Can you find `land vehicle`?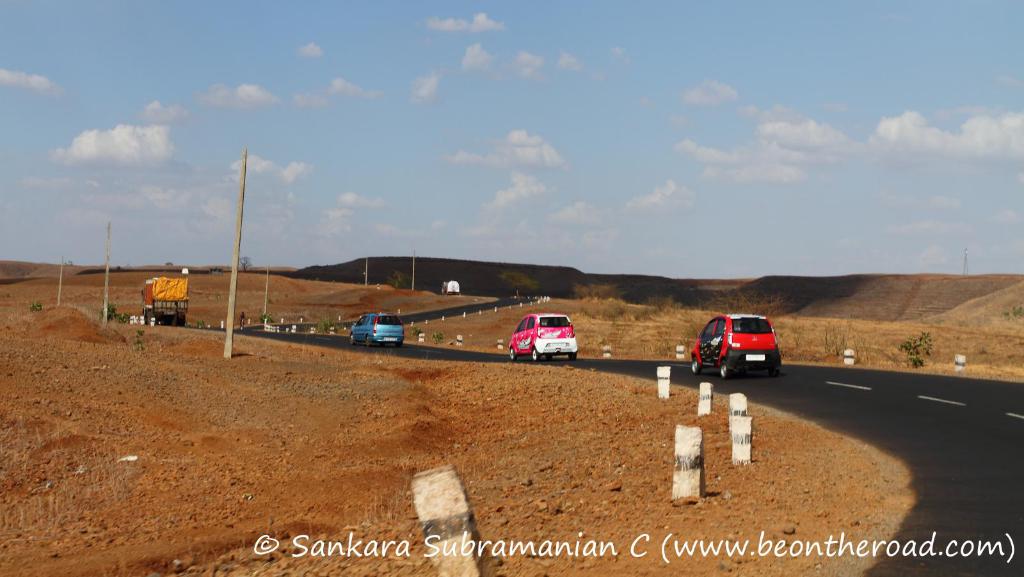
Yes, bounding box: x1=441 y1=283 x2=458 y2=294.
